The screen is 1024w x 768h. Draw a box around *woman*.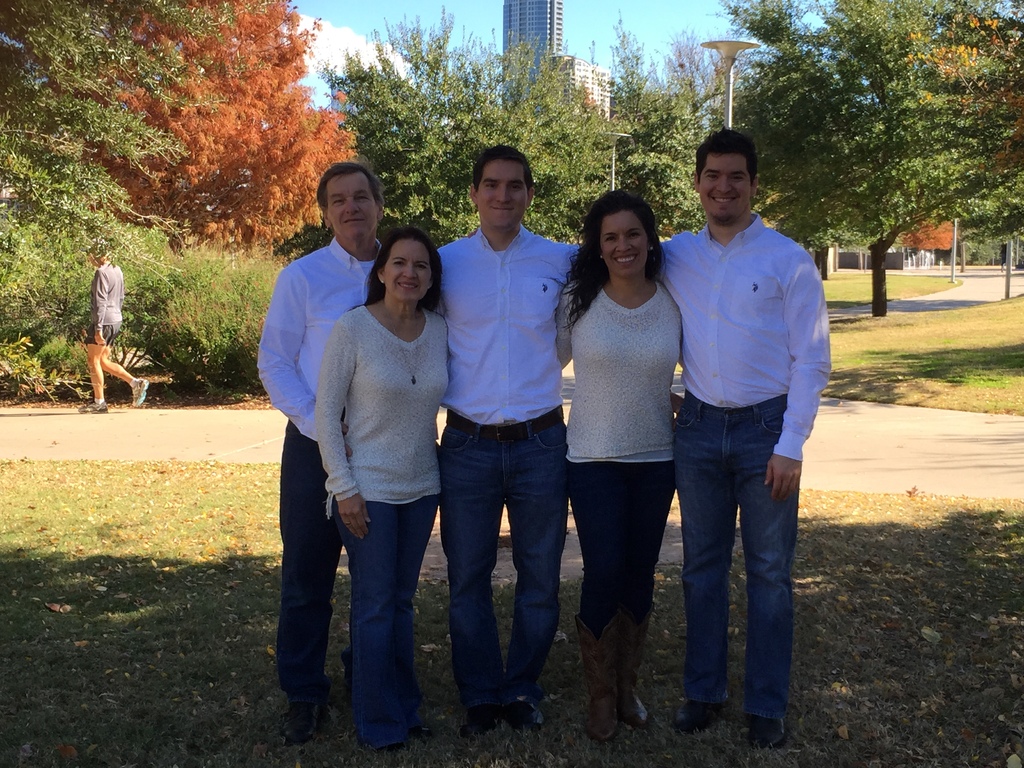
bbox=(545, 185, 694, 724).
